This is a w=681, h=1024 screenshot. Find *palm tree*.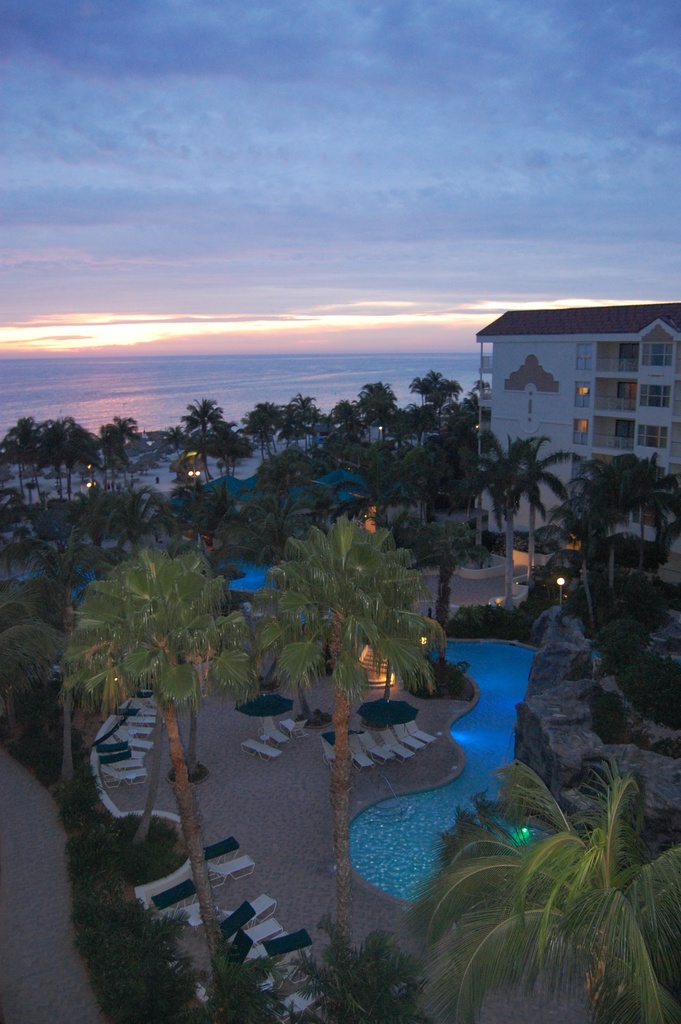
Bounding box: (left=183, top=378, right=213, bottom=447).
